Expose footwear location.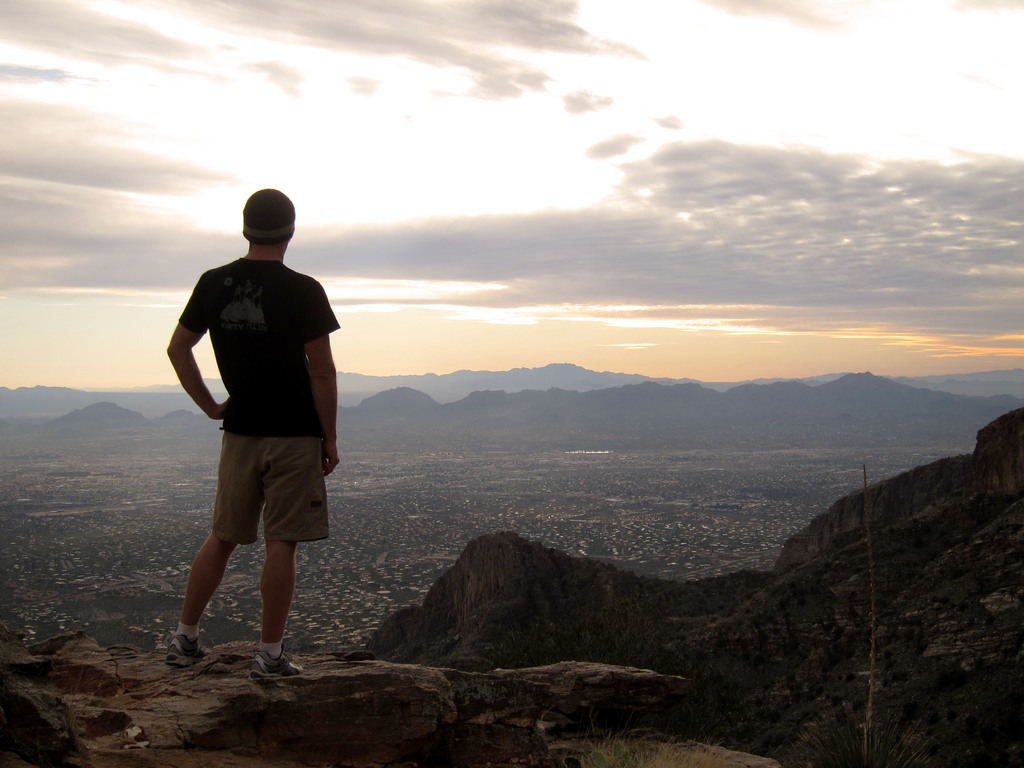
Exposed at box(250, 647, 305, 674).
